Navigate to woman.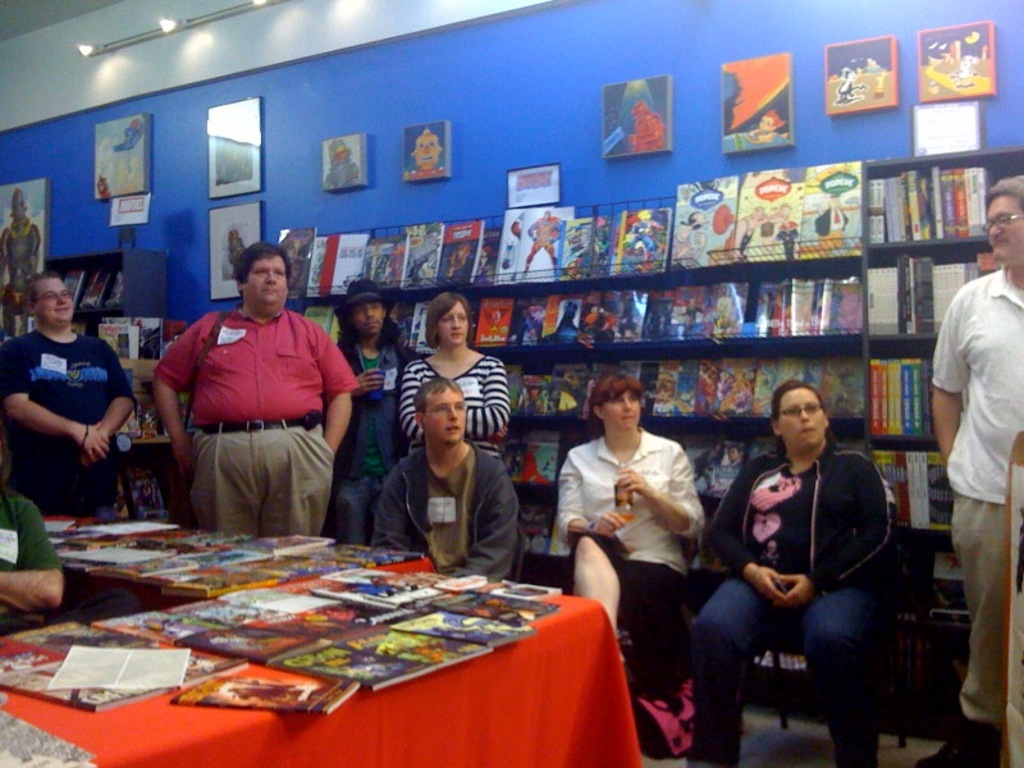
Navigation target: 571,375,713,721.
